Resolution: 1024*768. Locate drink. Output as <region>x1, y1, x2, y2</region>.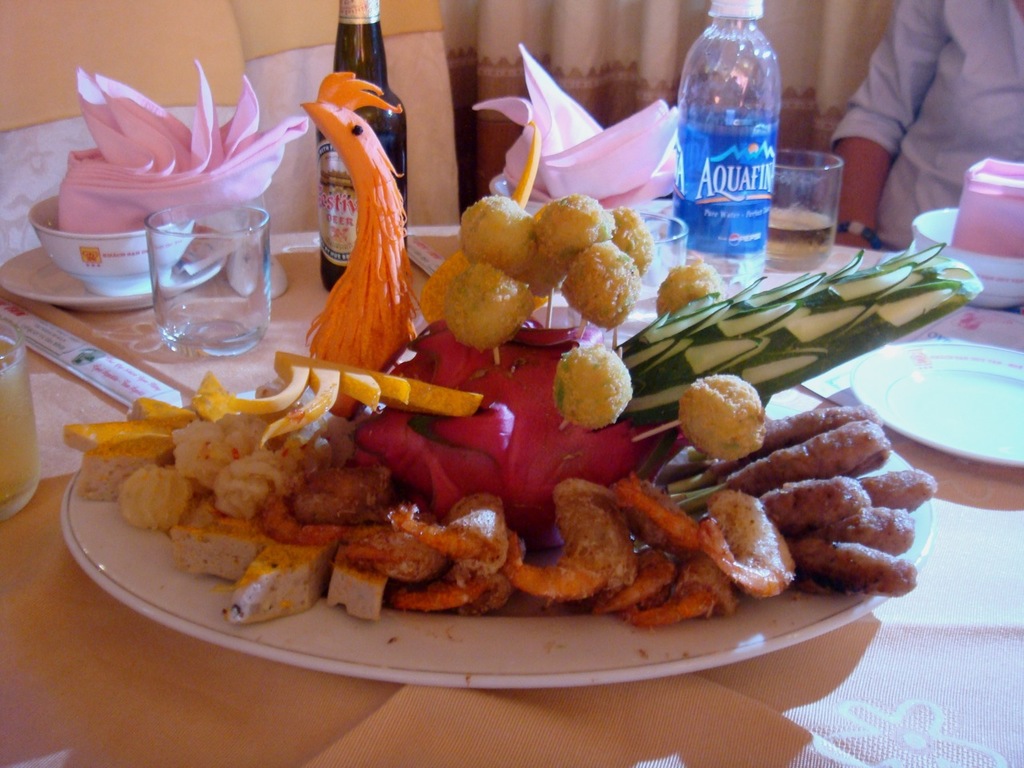
<region>765, 207, 834, 271</region>.
